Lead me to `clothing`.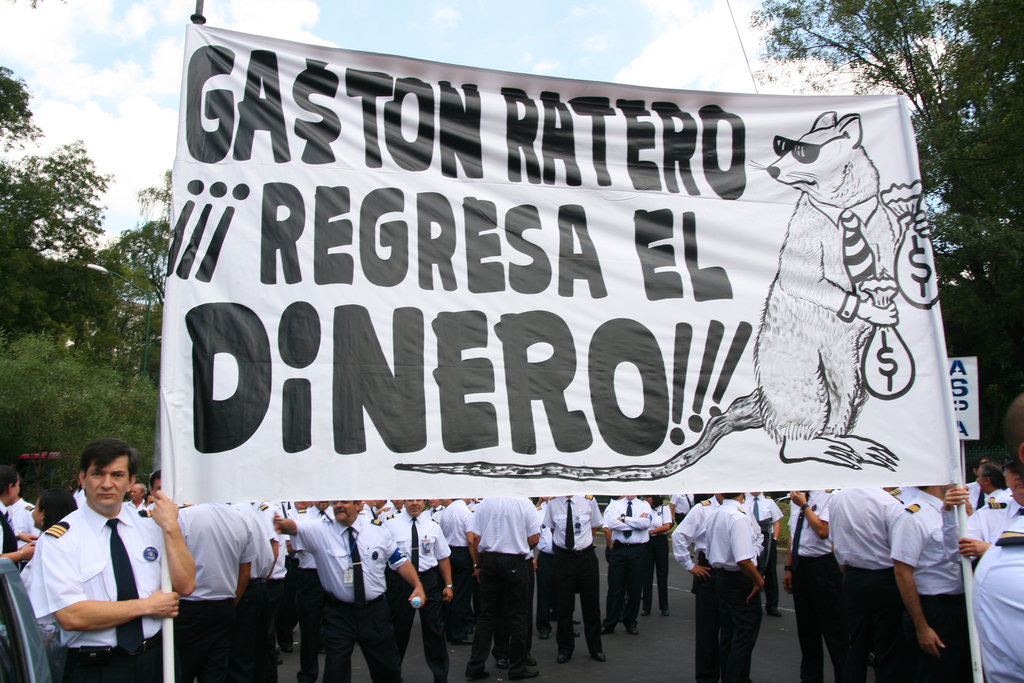
Lead to [left=12, top=498, right=40, bottom=545].
